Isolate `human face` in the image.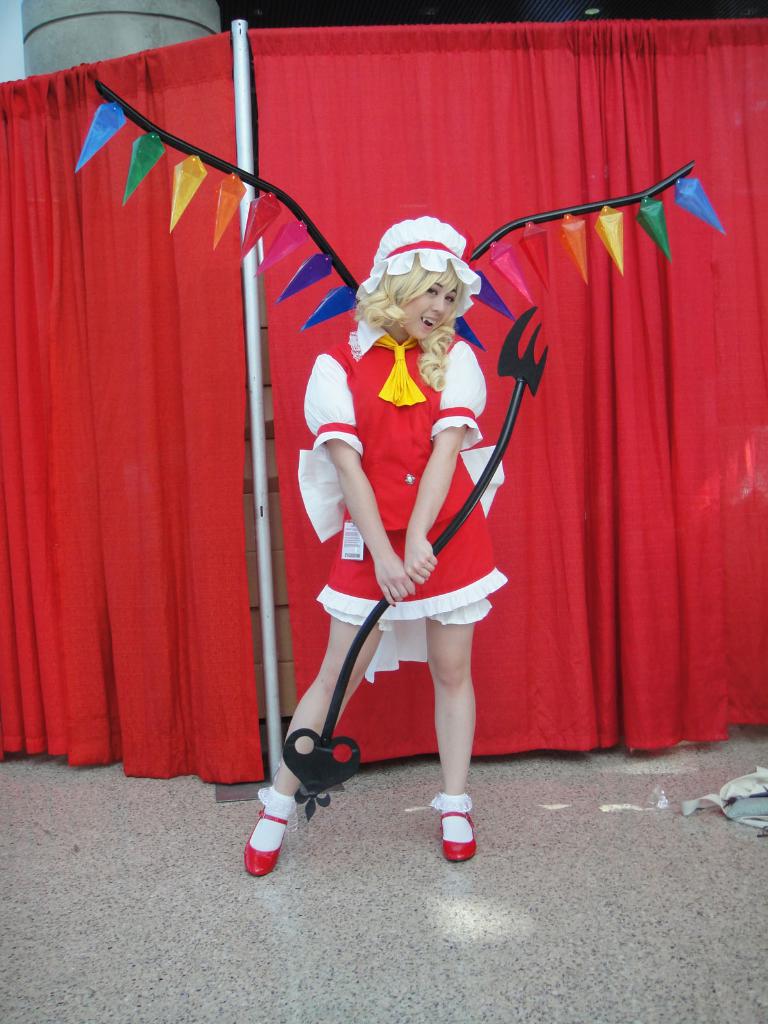
Isolated region: {"x1": 404, "y1": 278, "x2": 458, "y2": 342}.
